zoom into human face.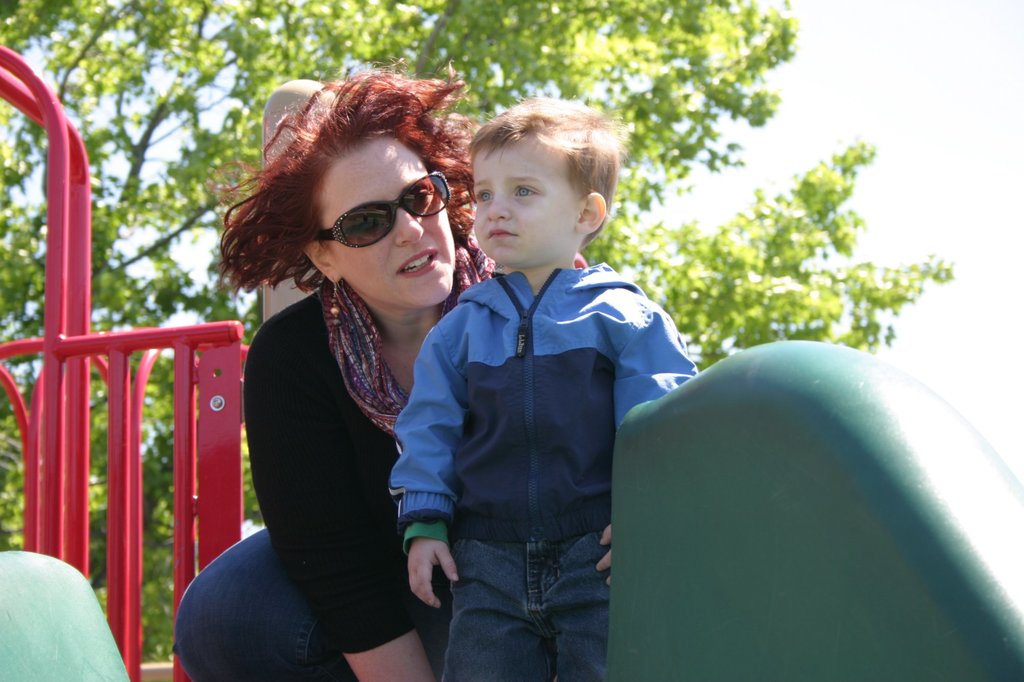
Zoom target: l=314, t=140, r=454, b=299.
